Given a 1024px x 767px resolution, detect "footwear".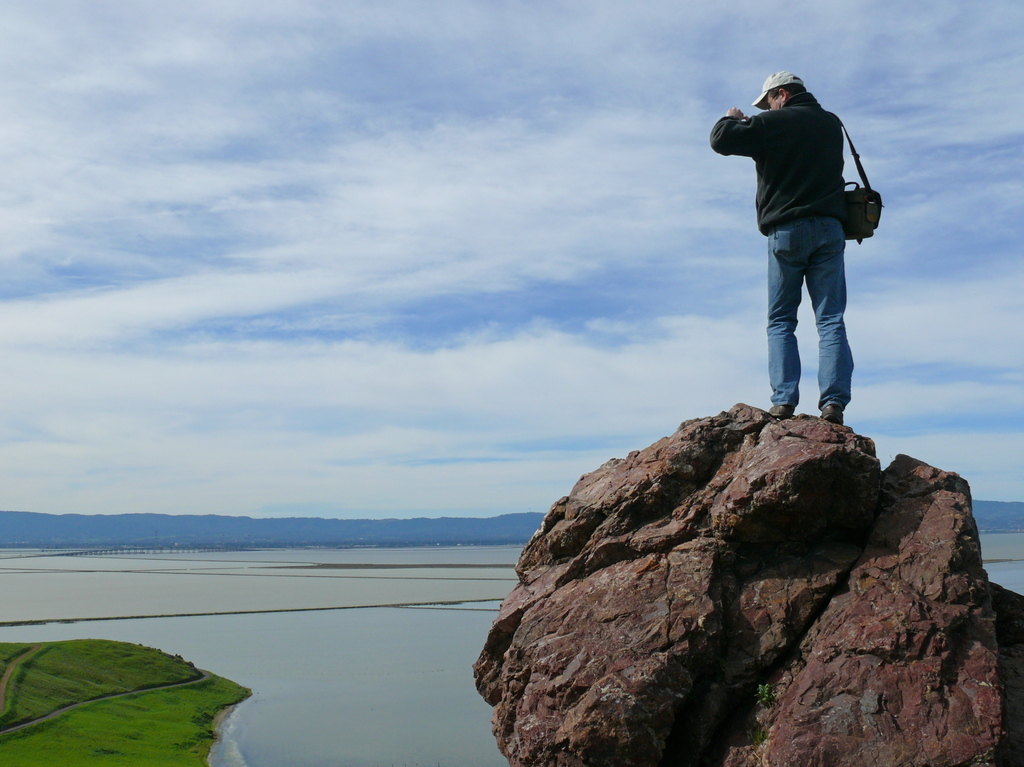
pyautogui.locateOnScreen(818, 401, 845, 427).
